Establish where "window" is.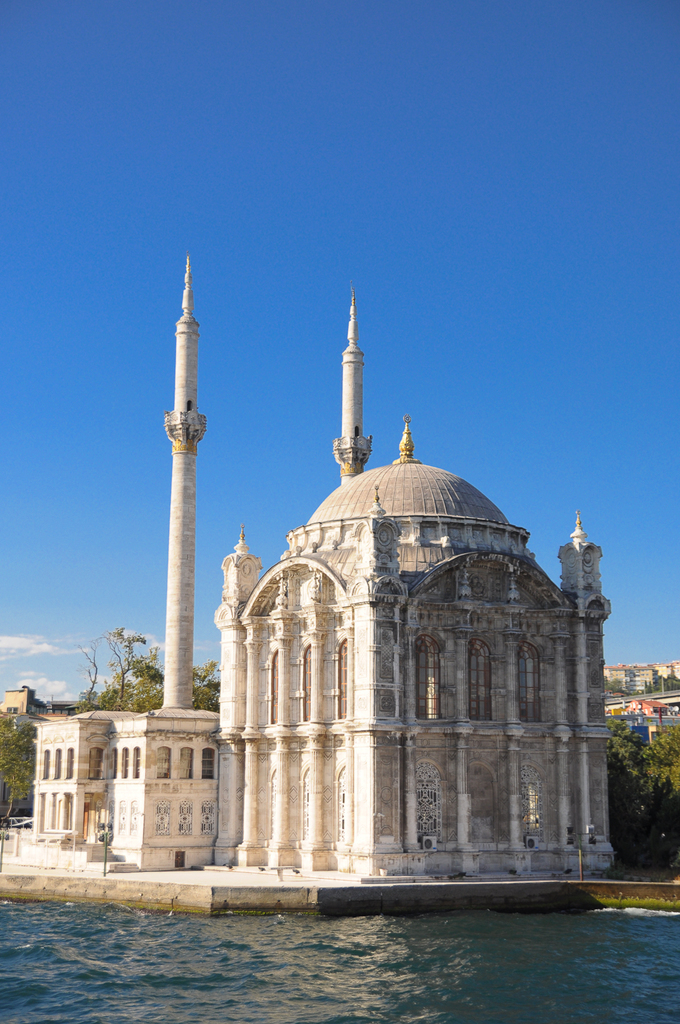
Established at (109, 746, 120, 785).
